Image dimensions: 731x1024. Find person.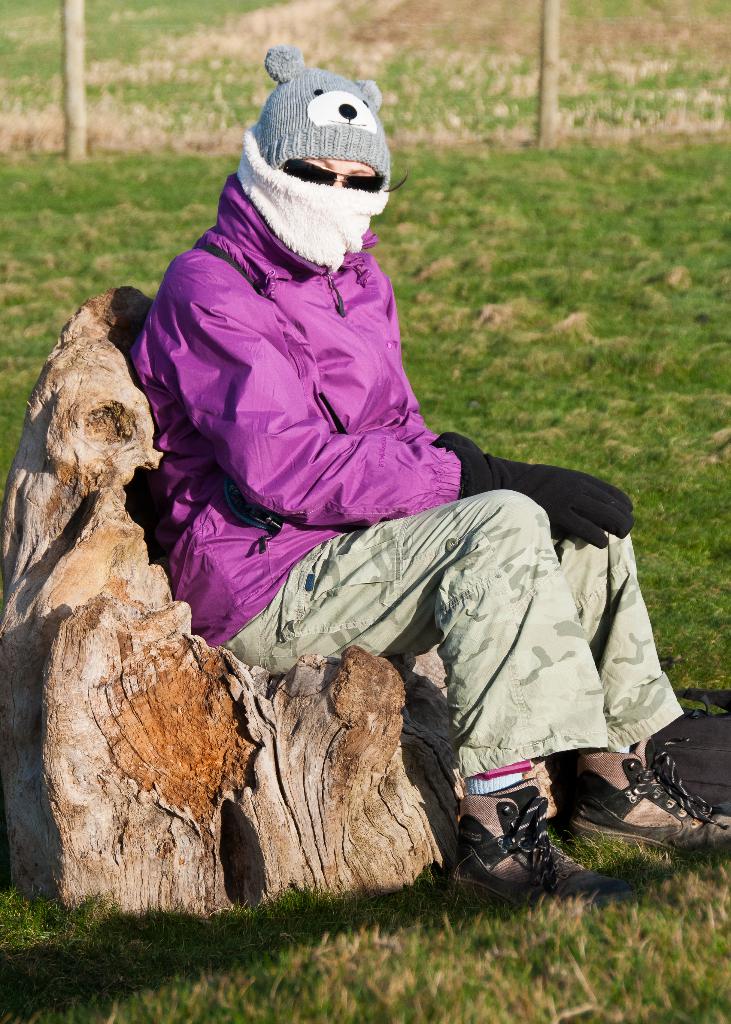
(left=142, top=90, right=633, bottom=897).
